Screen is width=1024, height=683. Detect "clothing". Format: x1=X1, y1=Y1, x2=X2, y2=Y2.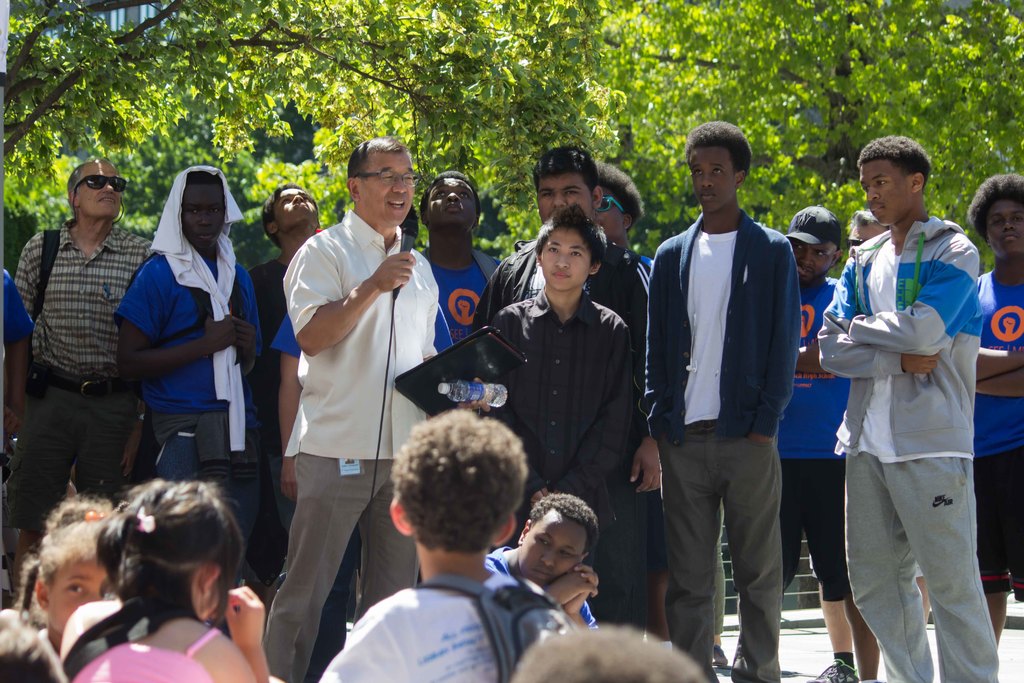
x1=818, y1=214, x2=998, y2=682.
